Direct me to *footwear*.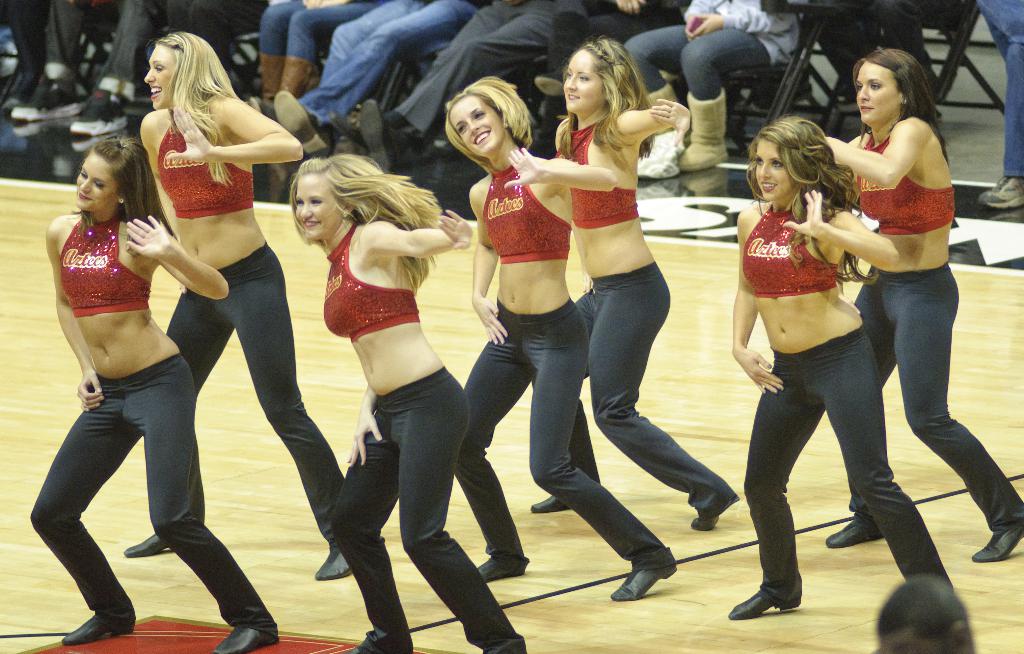
Direction: [64,608,135,649].
